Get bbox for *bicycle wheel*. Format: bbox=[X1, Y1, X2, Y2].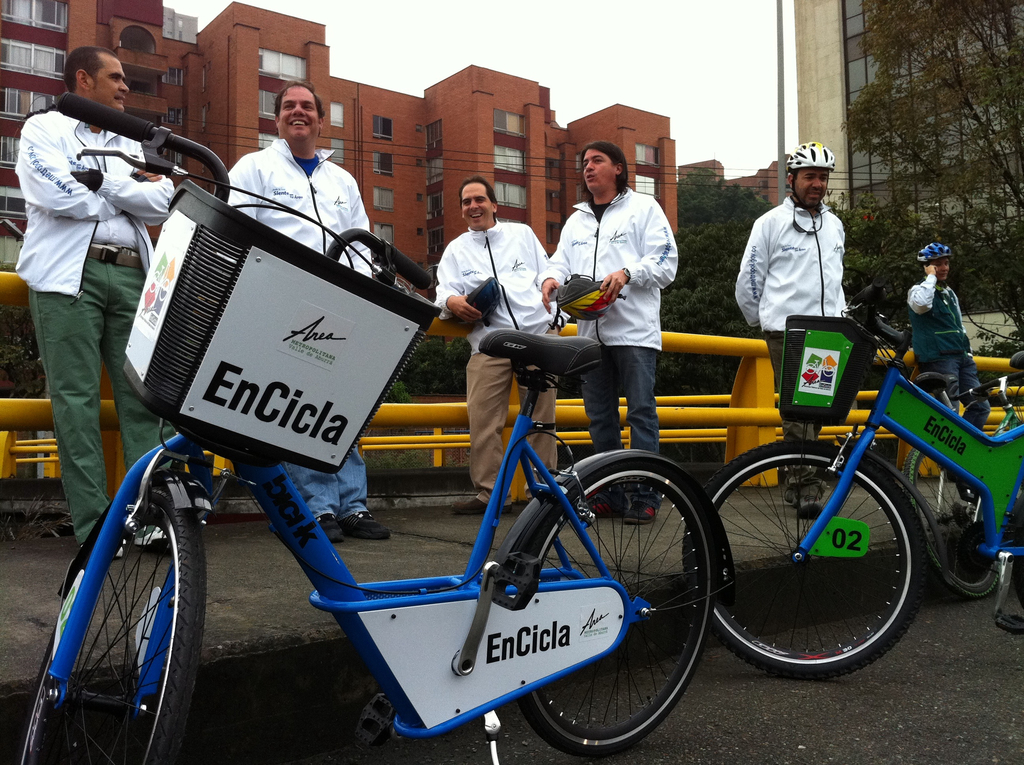
bbox=[680, 435, 921, 684].
